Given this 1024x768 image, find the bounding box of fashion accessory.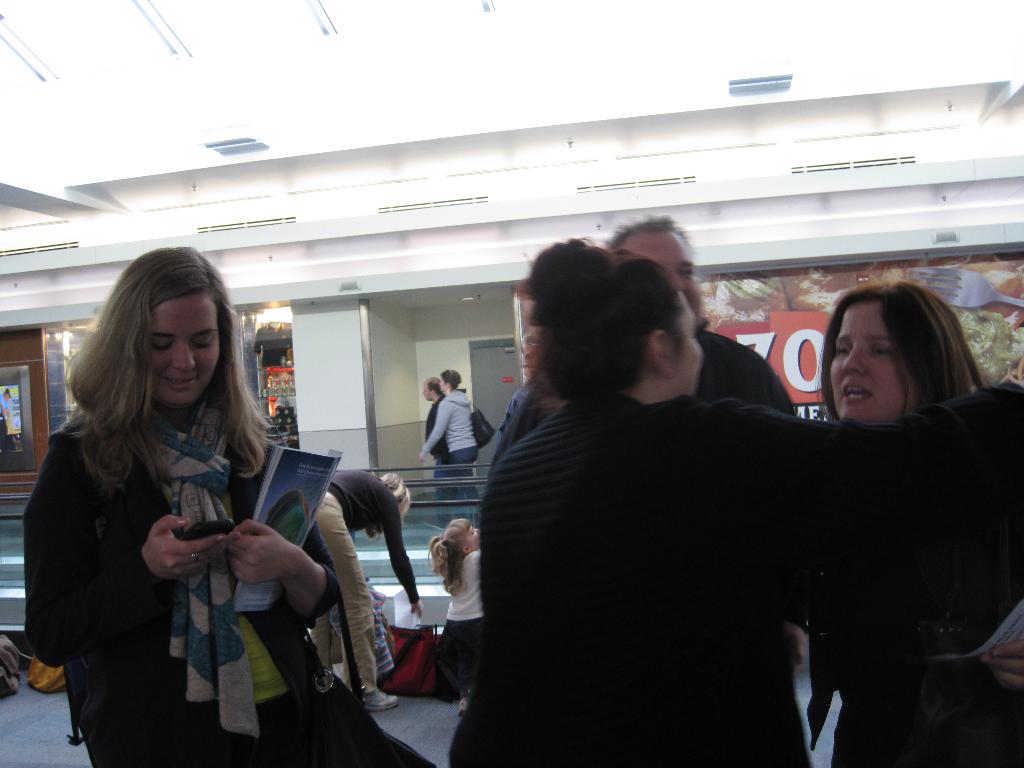
box=[469, 400, 495, 447].
